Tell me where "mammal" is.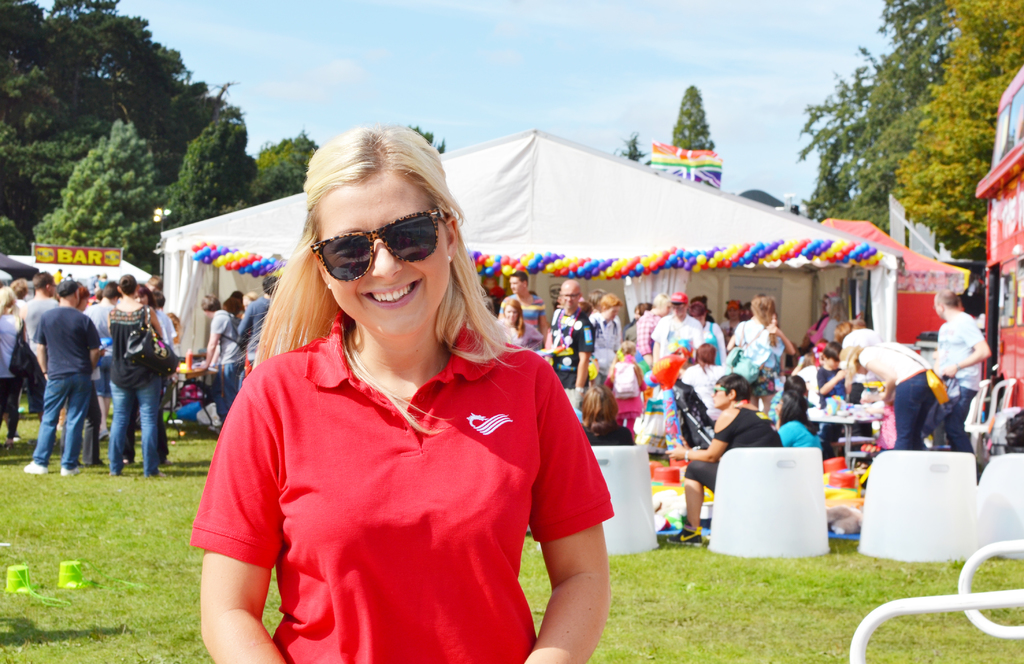
"mammal" is at rect(772, 388, 817, 453).
